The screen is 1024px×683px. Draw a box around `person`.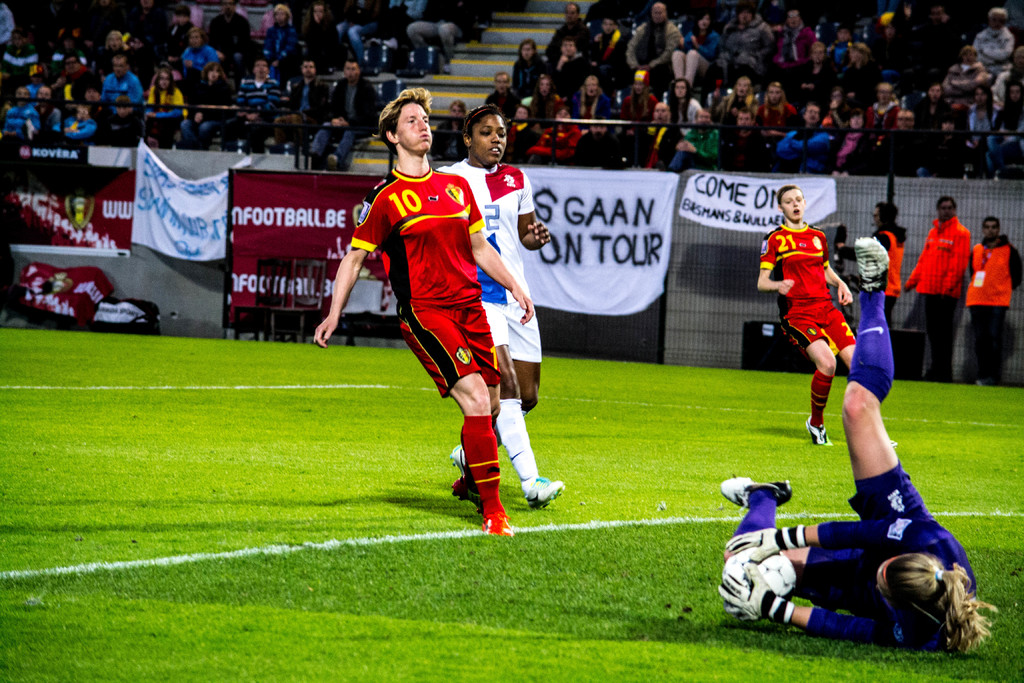
x1=972 y1=214 x2=1020 y2=374.
